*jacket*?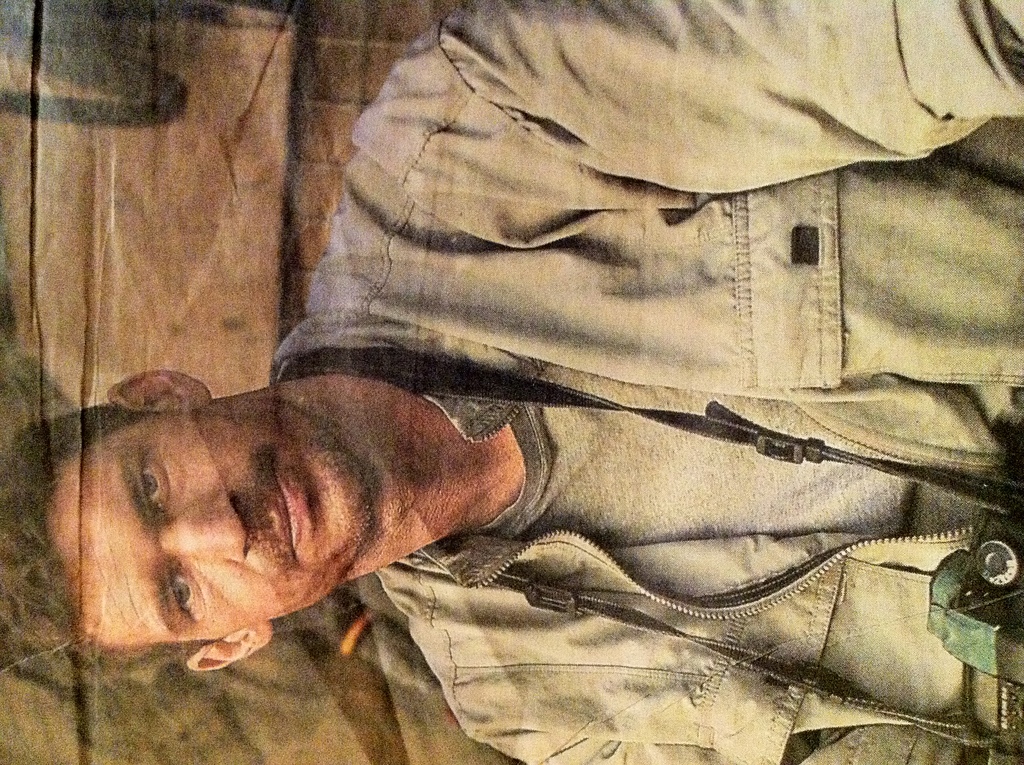
region(154, 15, 1023, 764)
